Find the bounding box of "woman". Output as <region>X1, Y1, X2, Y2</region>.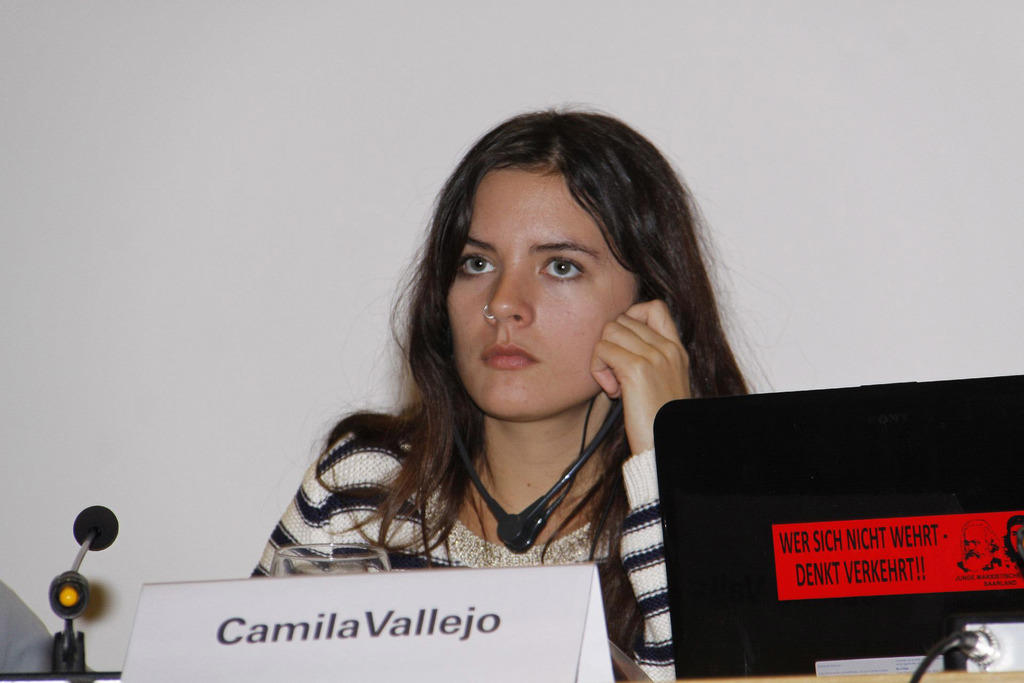
<region>232, 102, 801, 643</region>.
